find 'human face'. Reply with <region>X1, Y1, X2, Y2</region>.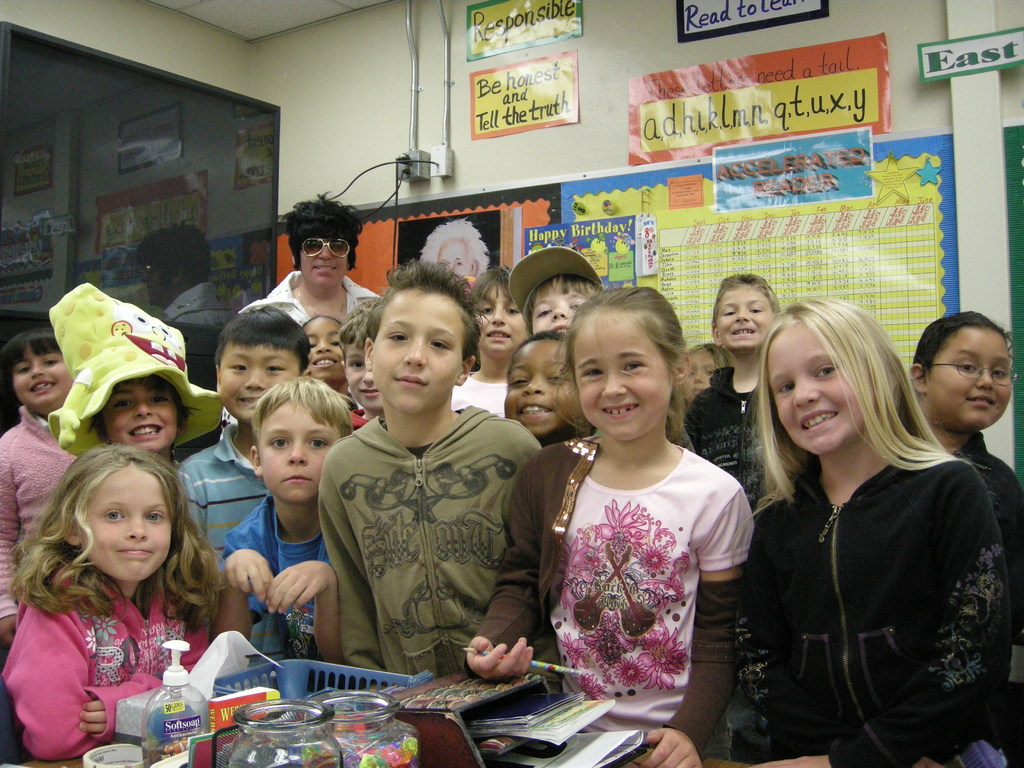
<region>108, 376, 184, 449</region>.
